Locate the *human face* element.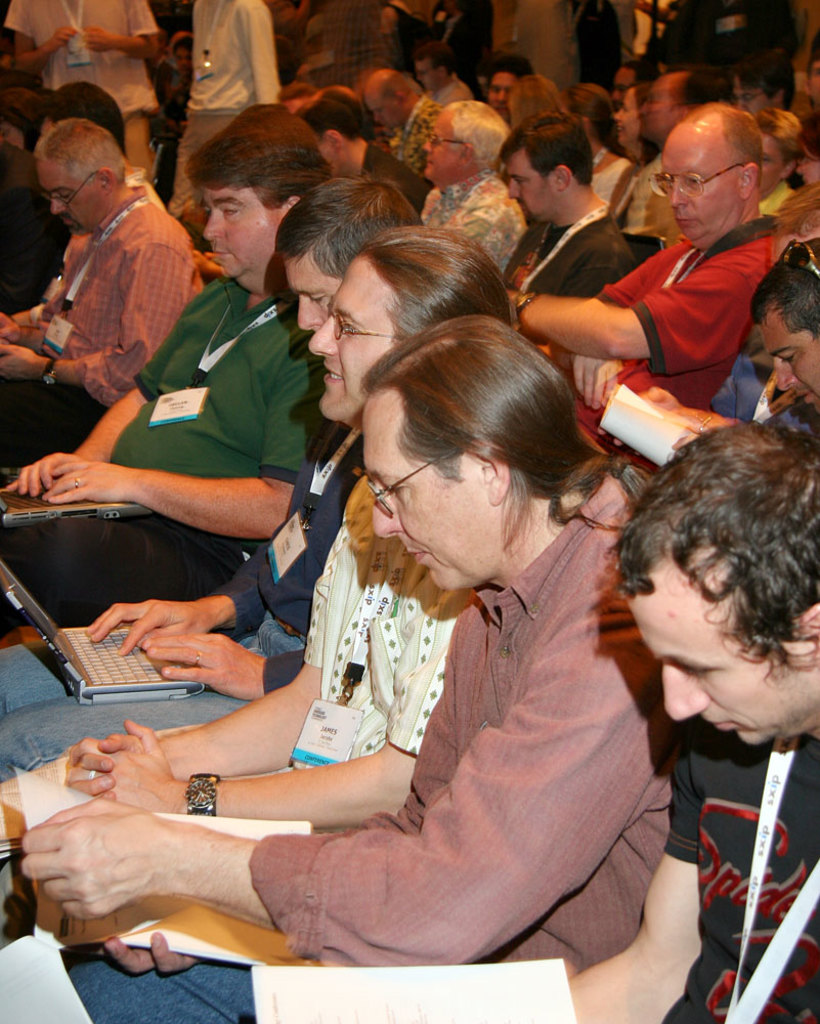
Element bbox: [306, 259, 395, 423].
